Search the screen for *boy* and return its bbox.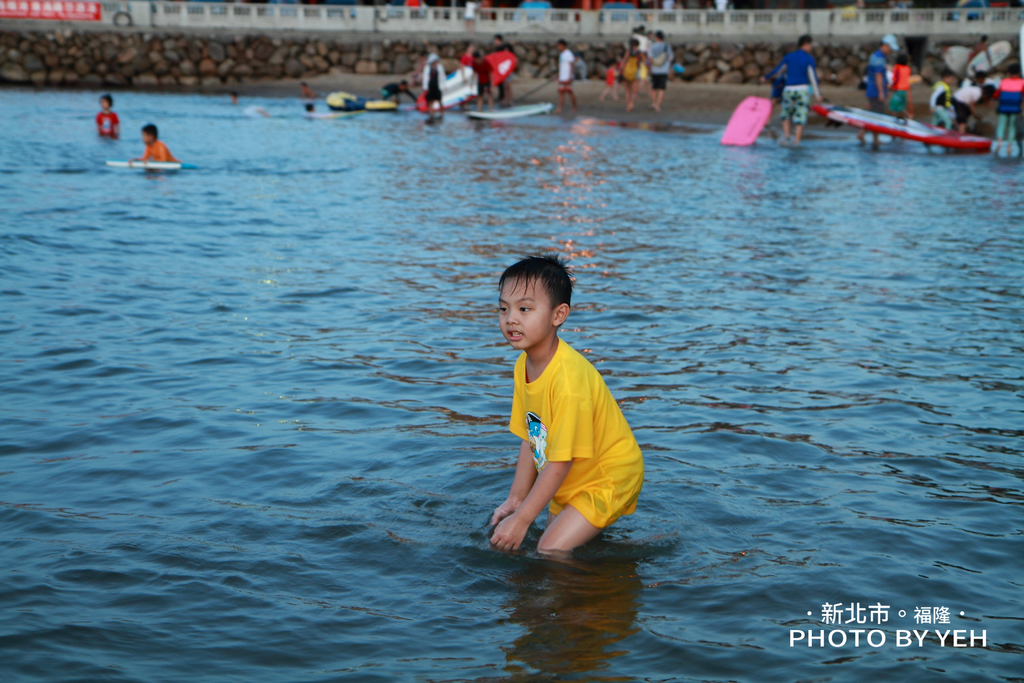
Found: <region>556, 37, 584, 115</region>.
